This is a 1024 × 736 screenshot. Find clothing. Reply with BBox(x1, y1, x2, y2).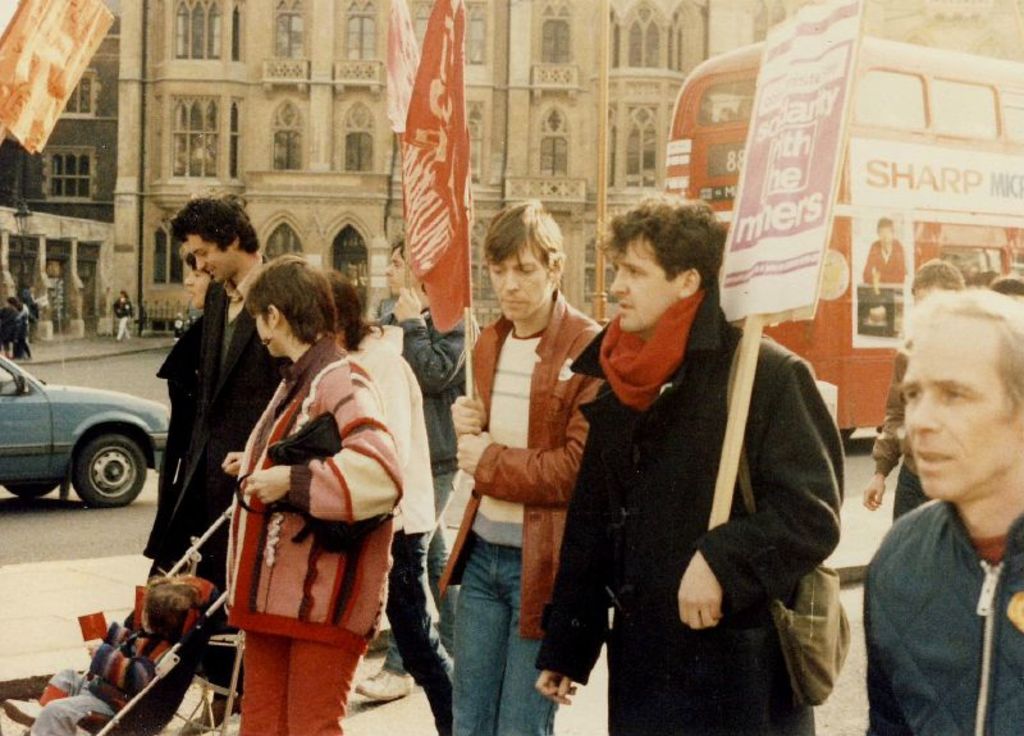
BBox(863, 494, 1023, 735).
